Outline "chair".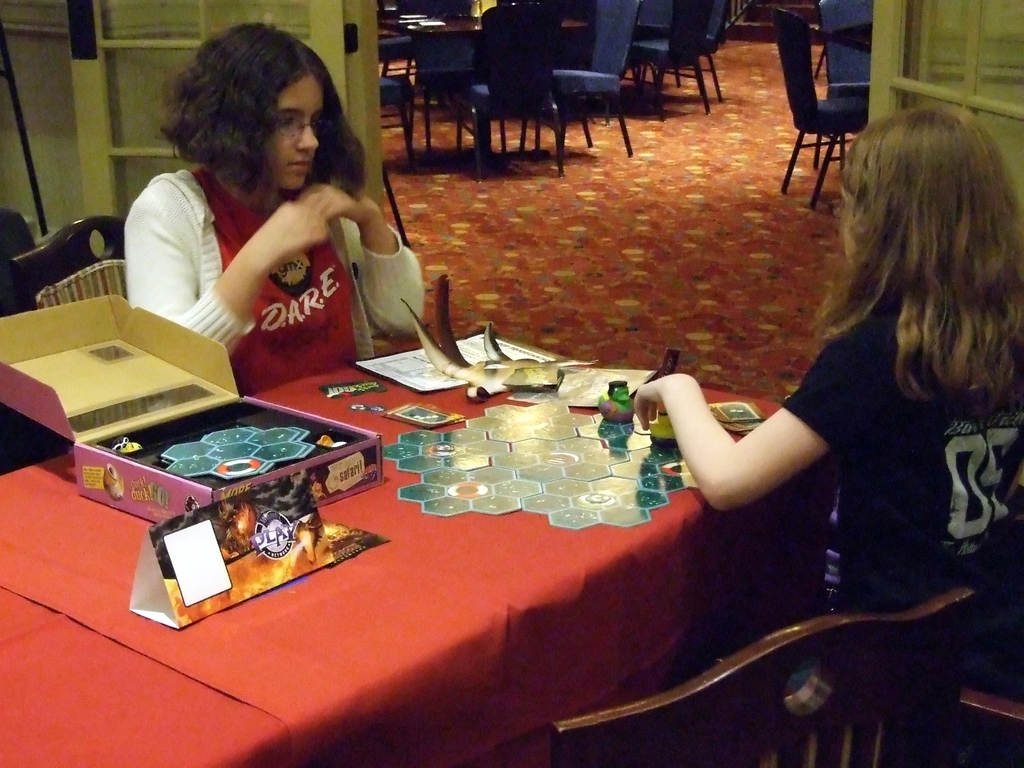
Outline: BBox(520, 0, 640, 165).
